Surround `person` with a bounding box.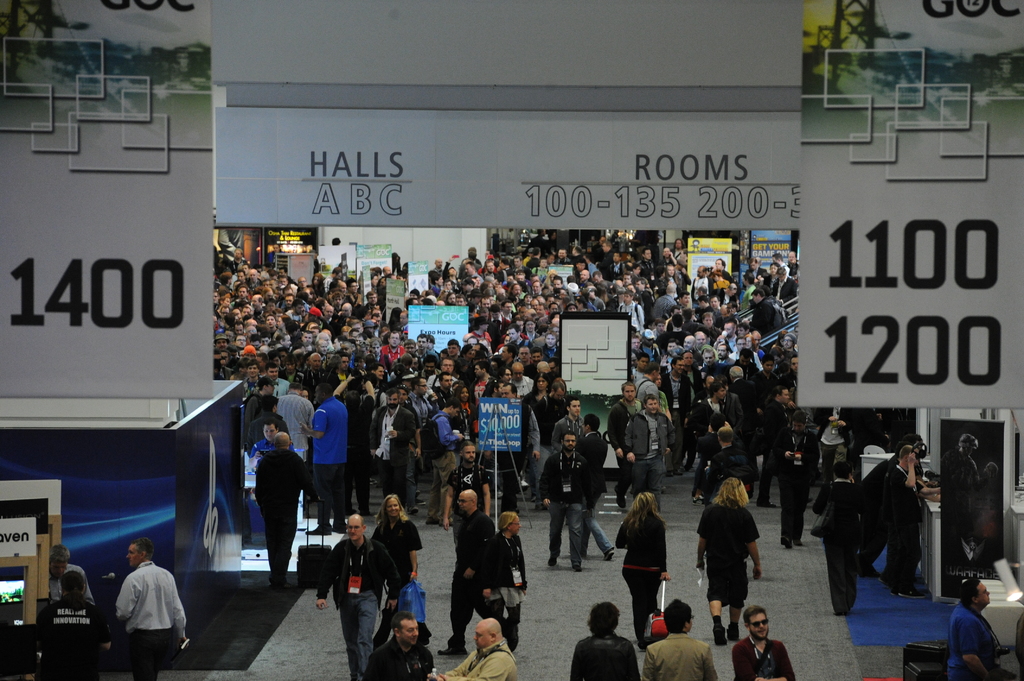
rect(276, 374, 318, 463).
